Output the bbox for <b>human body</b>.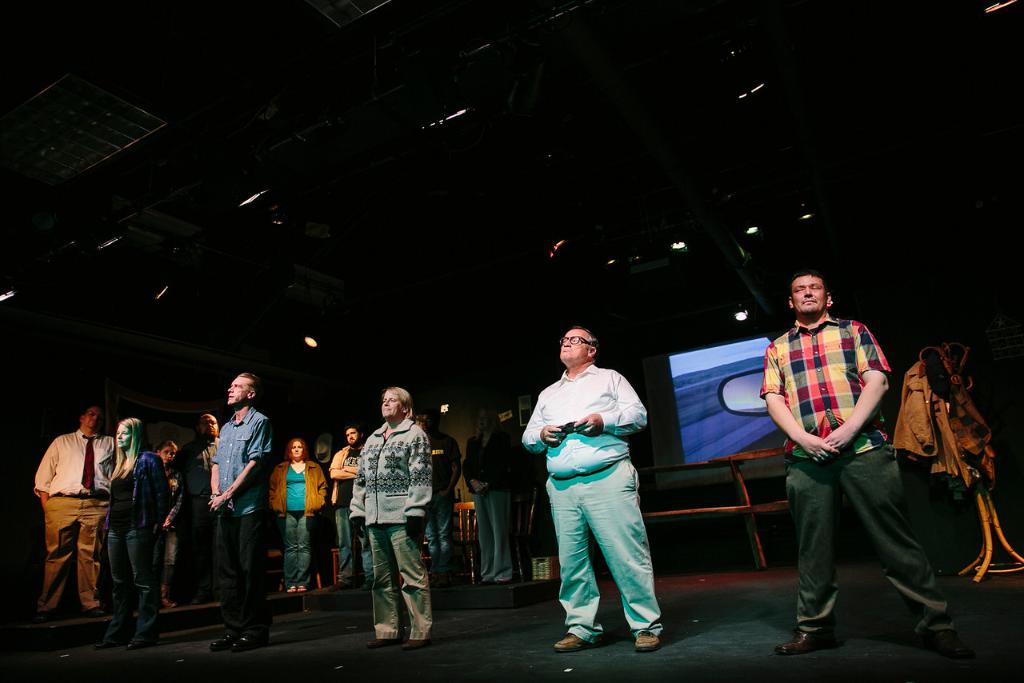
156 439 186 613.
